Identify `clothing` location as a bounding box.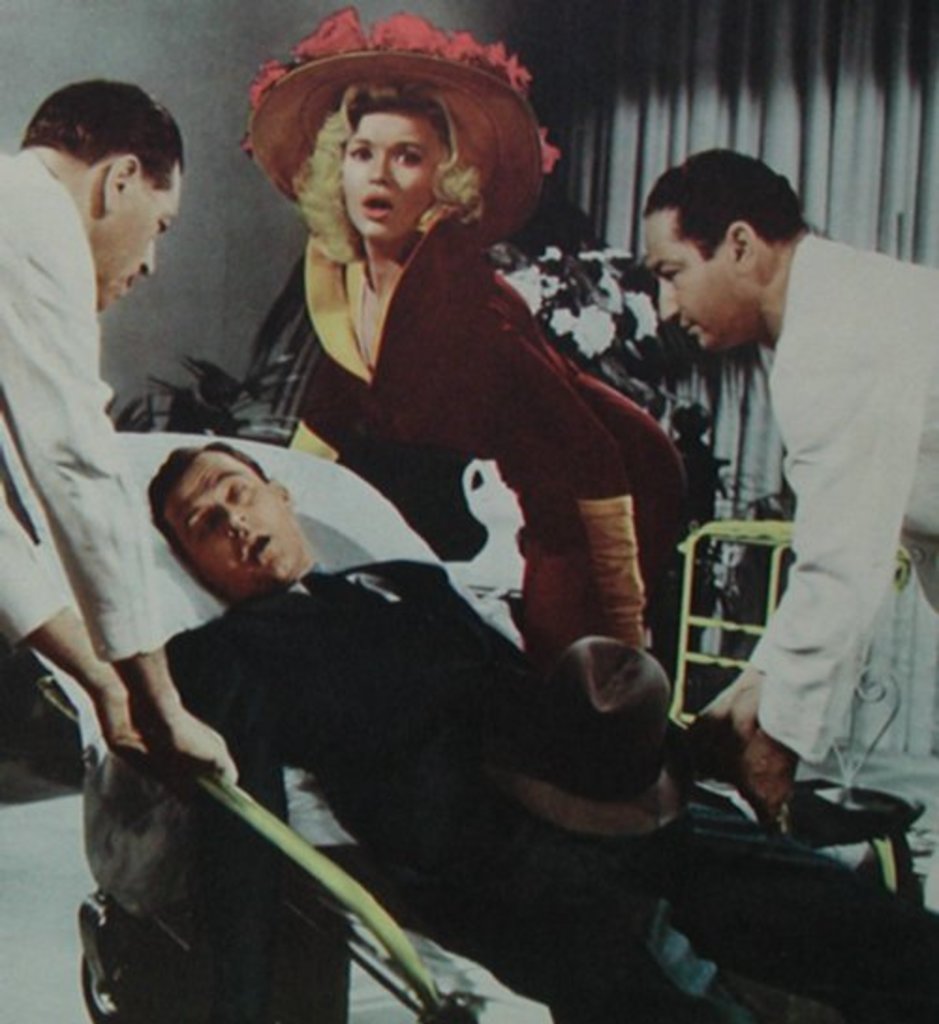
pyautogui.locateOnScreen(0, 152, 180, 663).
